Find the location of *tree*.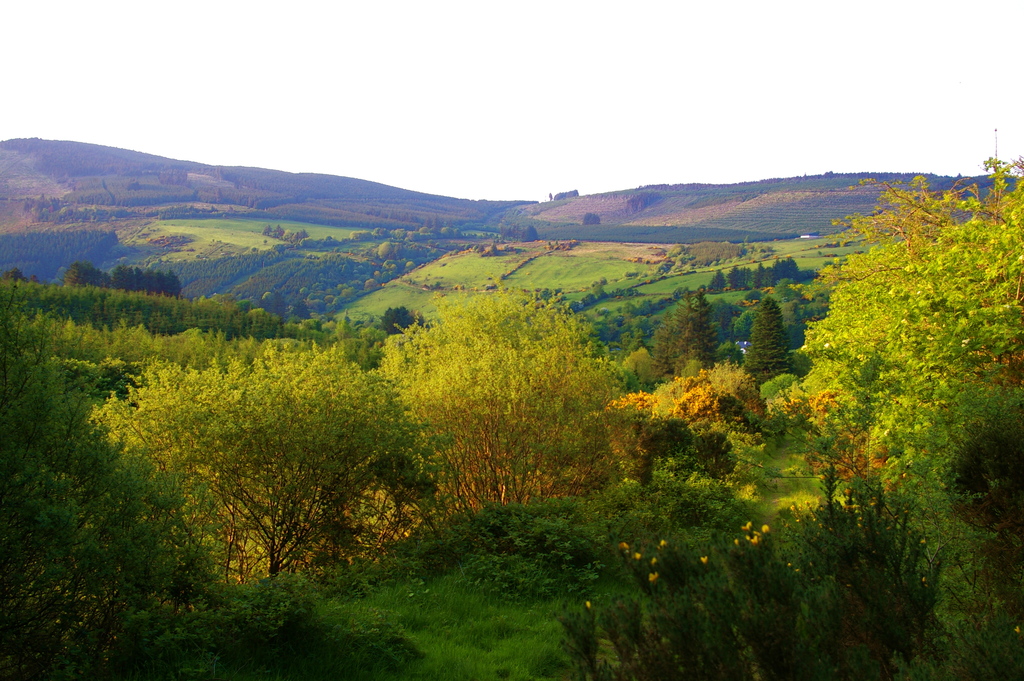
Location: bbox=(435, 281, 441, 288).
